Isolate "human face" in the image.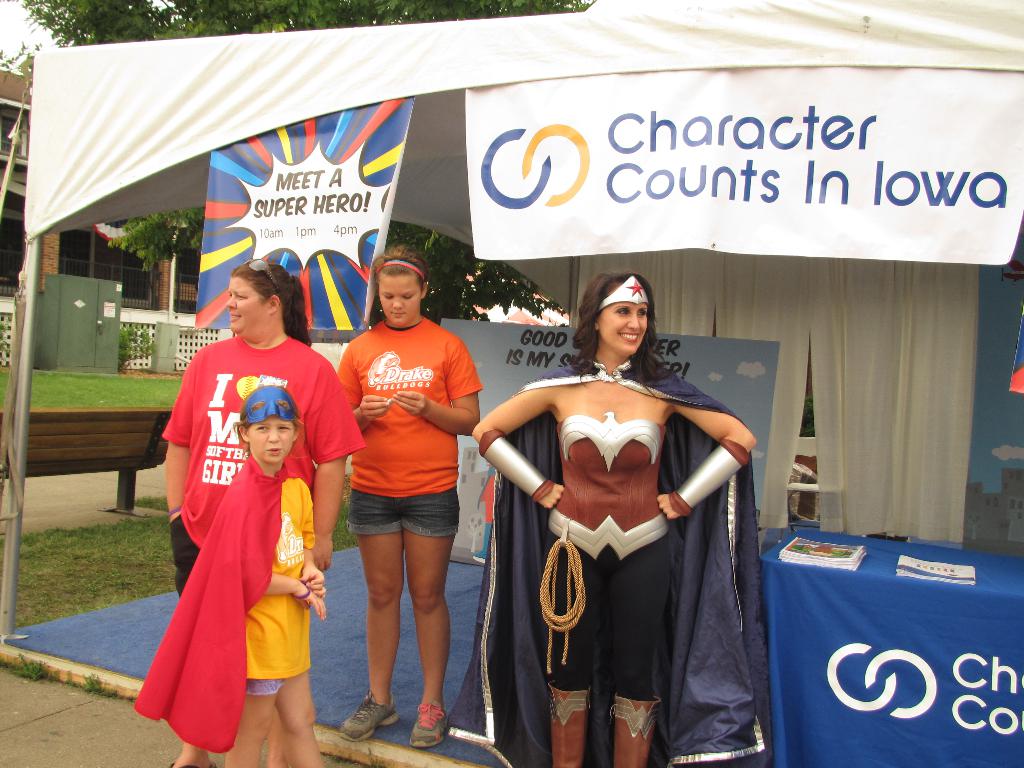
Isolated region: {"x1": 600, "y1": 303, "x2": 646, "y2": 358}.
